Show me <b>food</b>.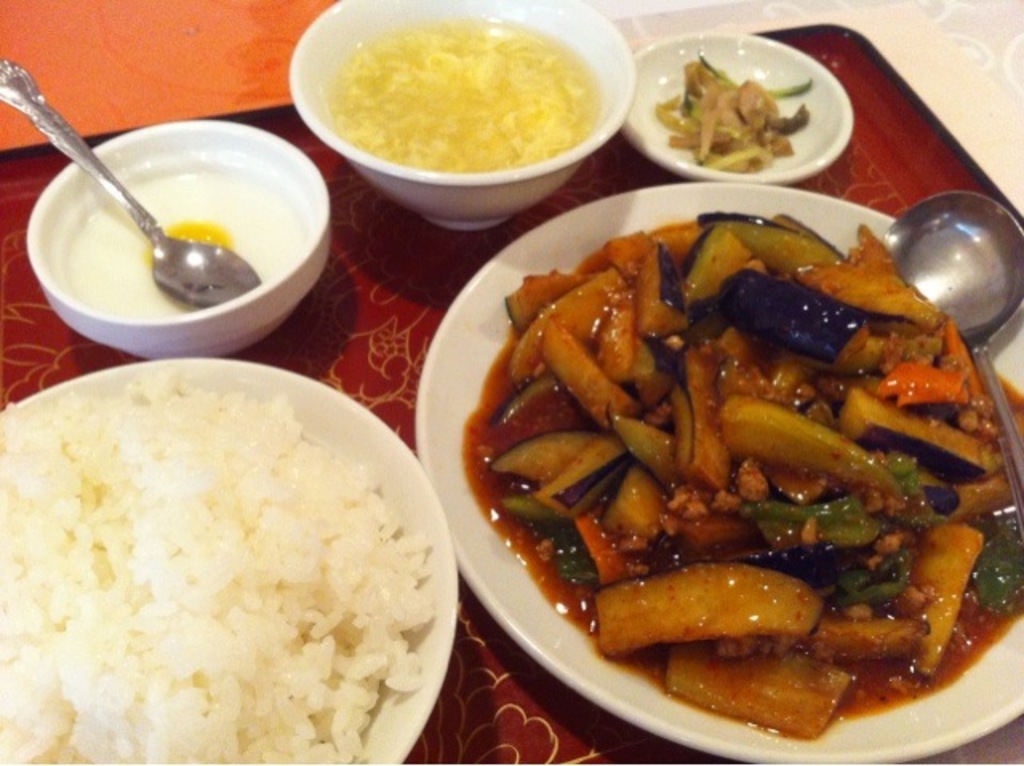
<b>food</b> is here: box=[651, 54, 811, 174].
